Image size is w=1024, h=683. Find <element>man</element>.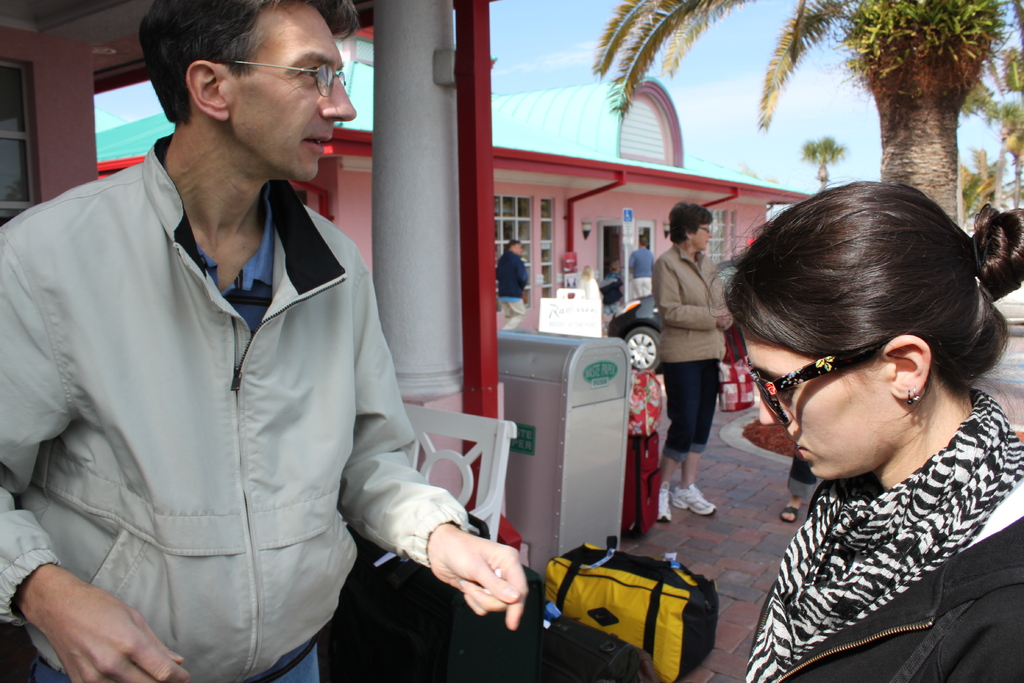
[x1=499, y1=236, x2=529, y2=331].
